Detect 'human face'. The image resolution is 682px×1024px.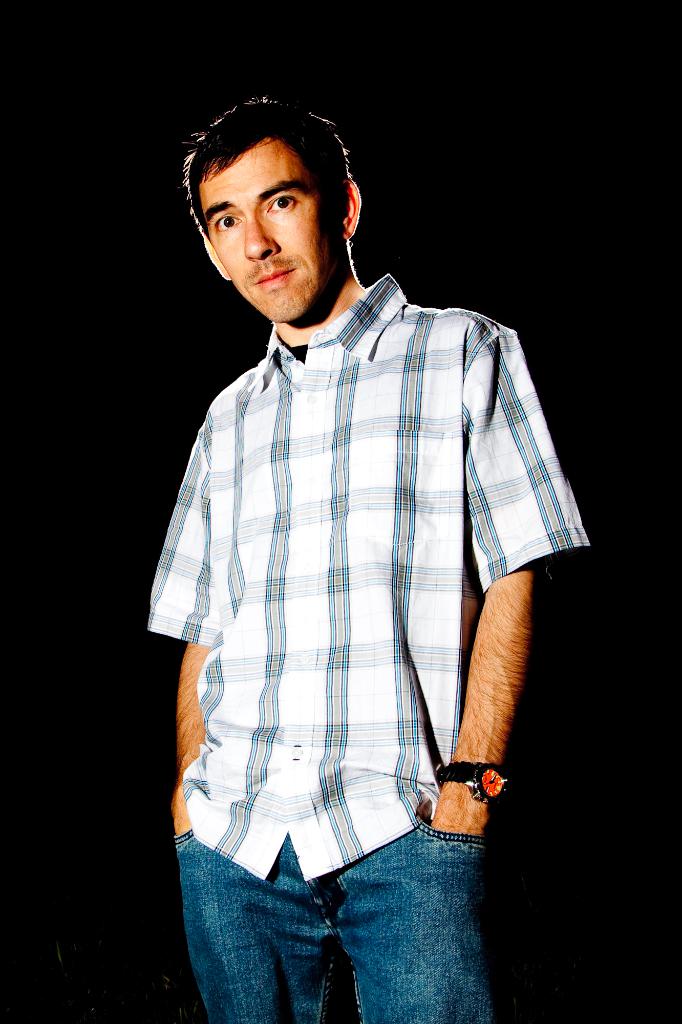
locate(206, 154, 337, 328).
